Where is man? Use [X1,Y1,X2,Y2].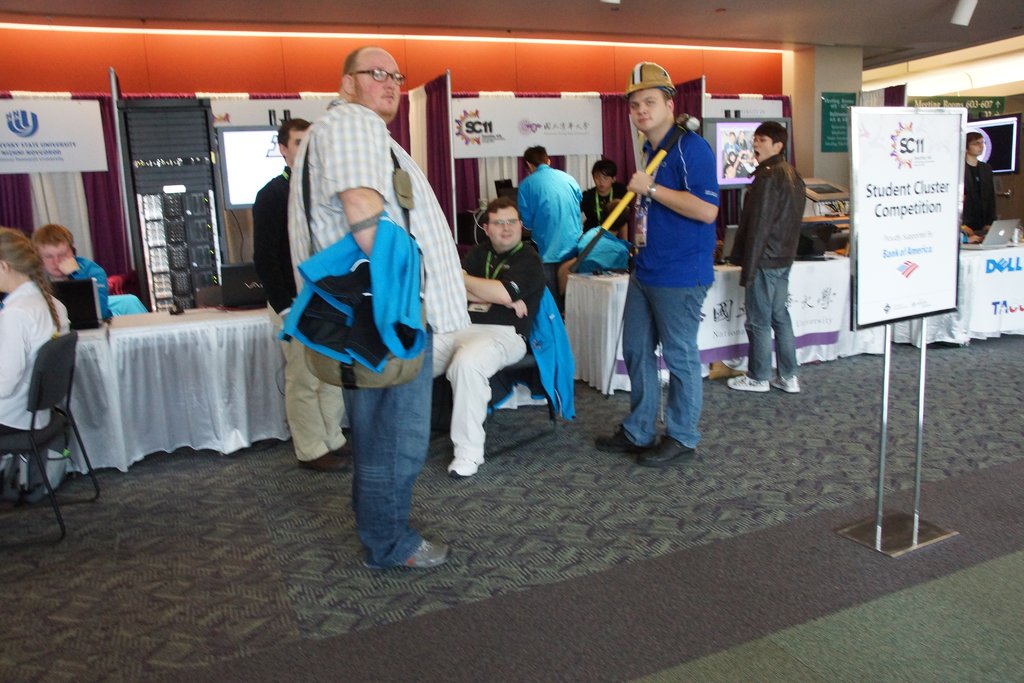
[252,119,357,473].
